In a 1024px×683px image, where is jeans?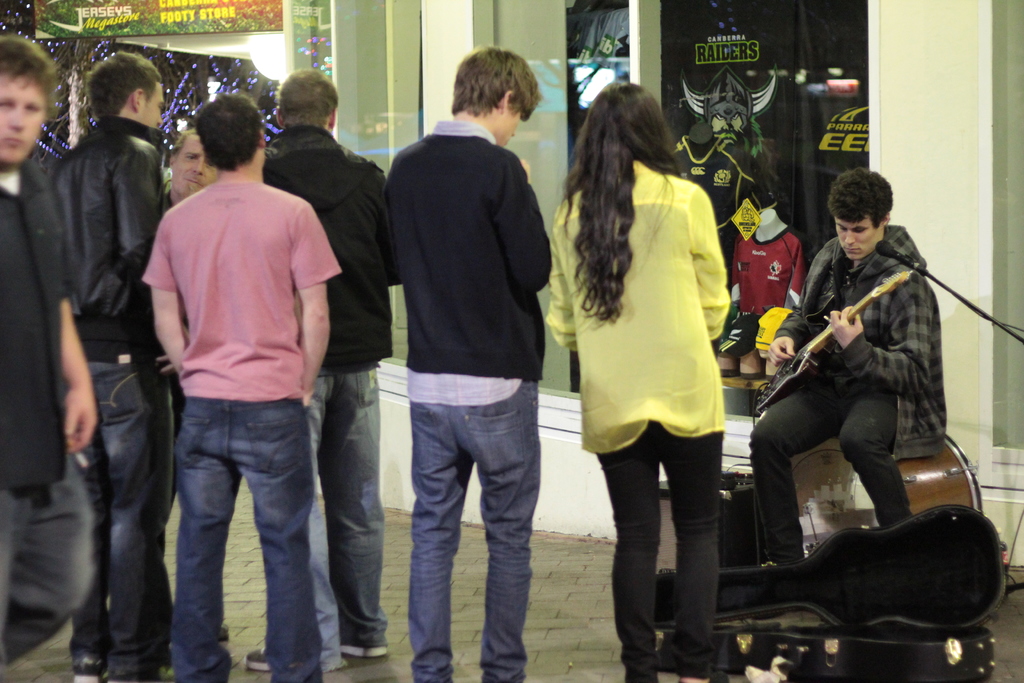
box(134, 386, 323, 654).
